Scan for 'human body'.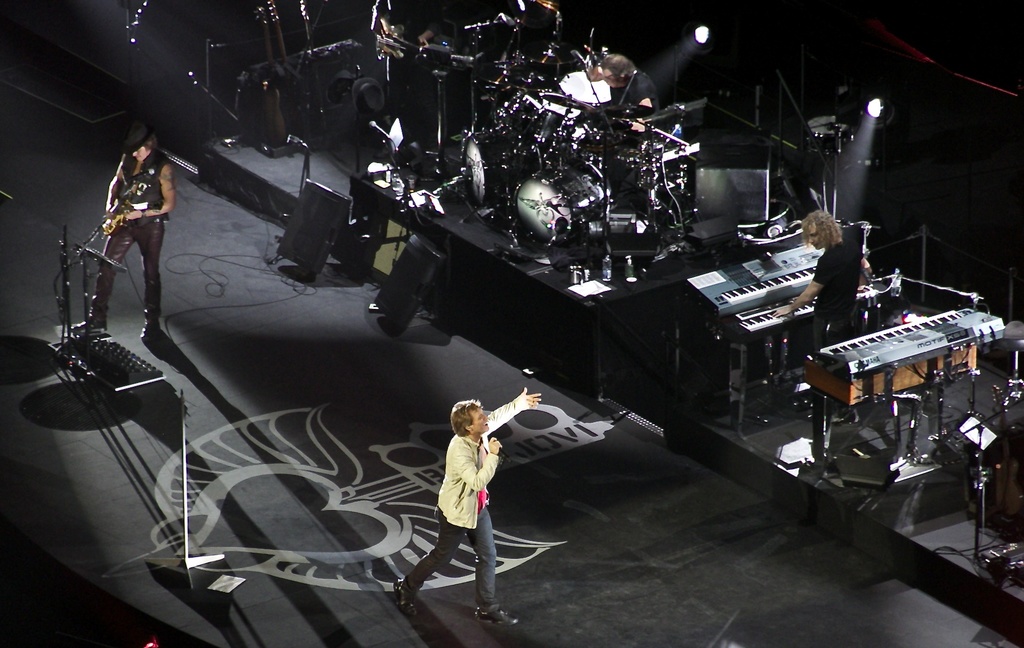
Scan result: 599,52,669,112.
